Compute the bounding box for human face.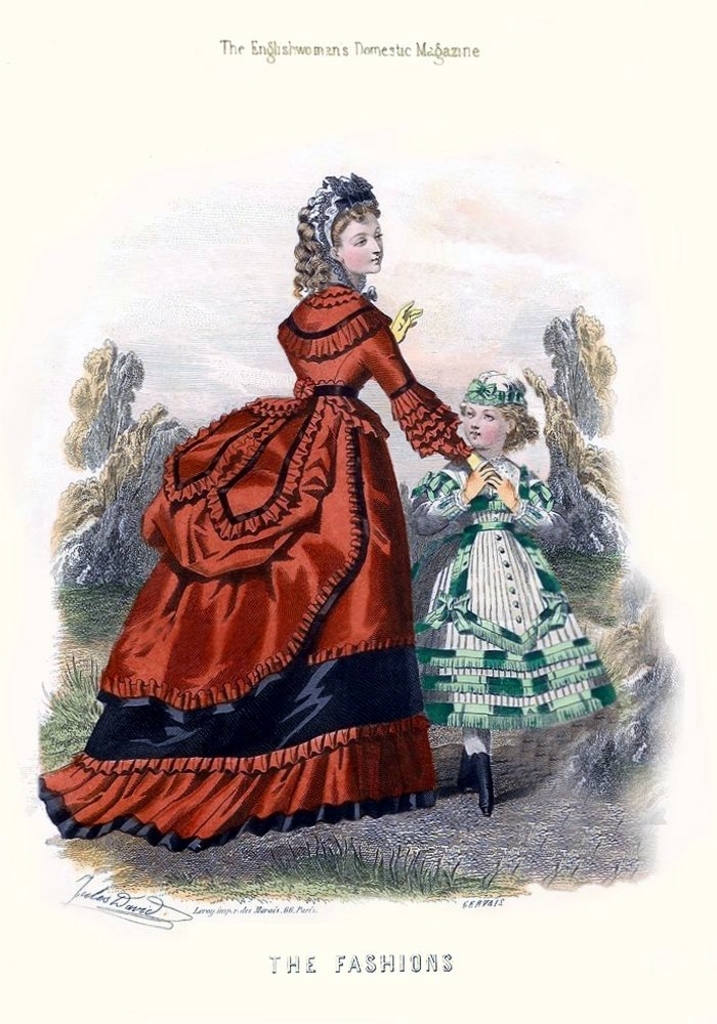
locate(463, 404, 505, 447).
